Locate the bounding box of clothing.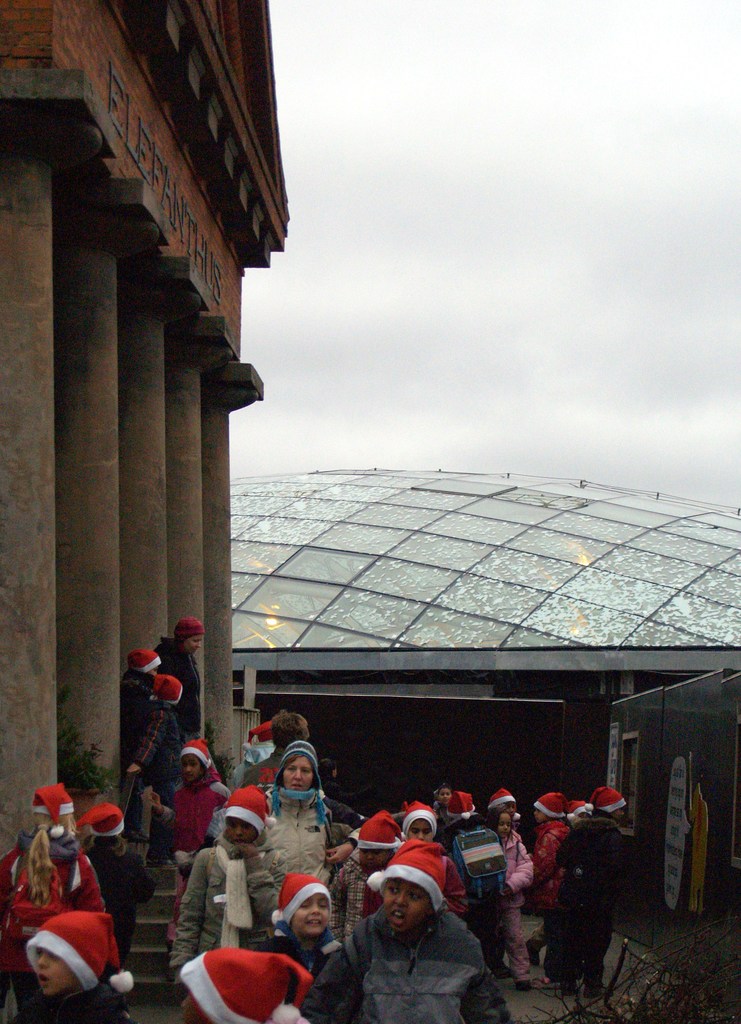
Bounding box: bbox=(450, 820, 514, 968).
